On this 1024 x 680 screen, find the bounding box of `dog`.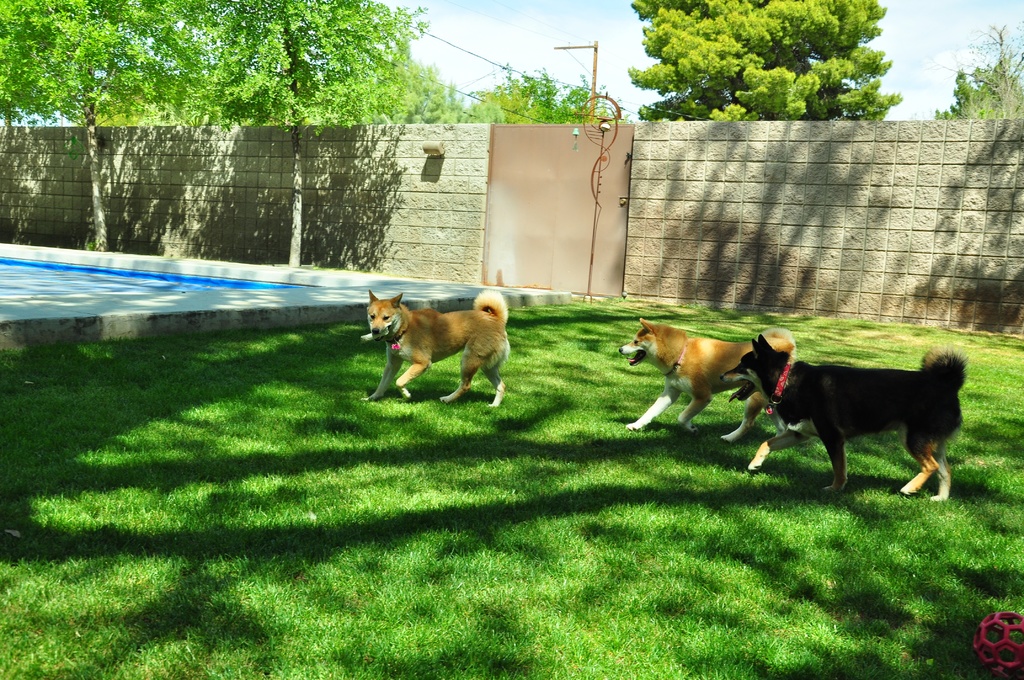
Bounding box: [359,287,513,408].
